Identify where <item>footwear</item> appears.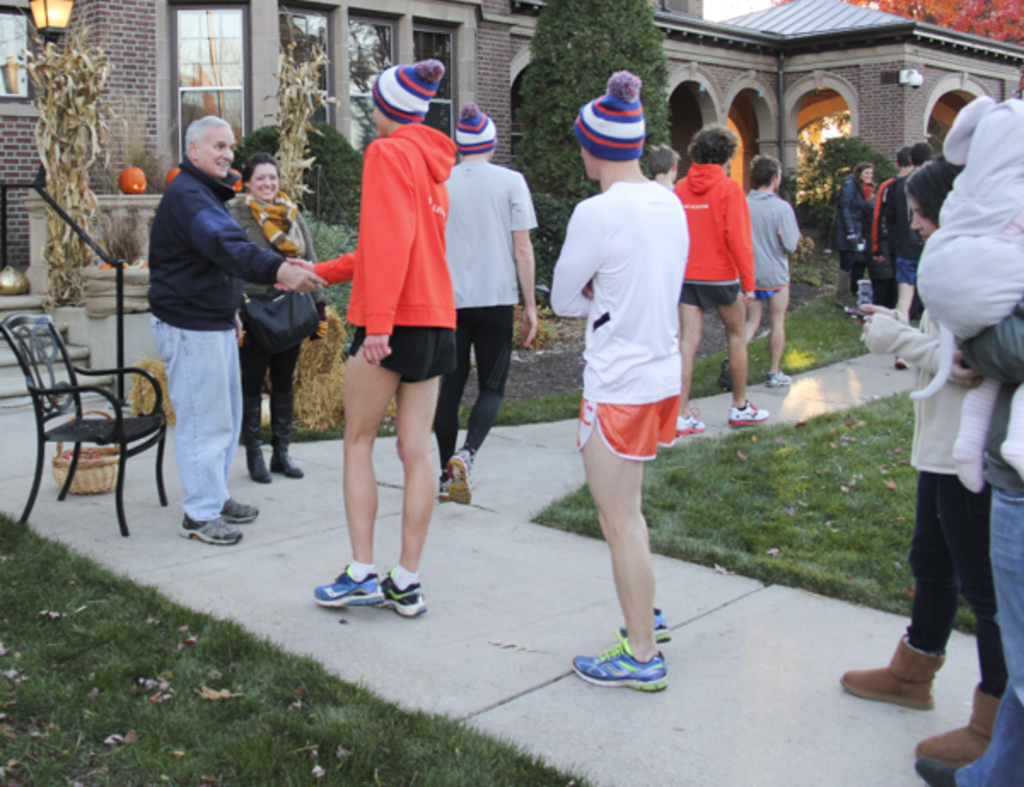
Appears at [840,635,947,708].
